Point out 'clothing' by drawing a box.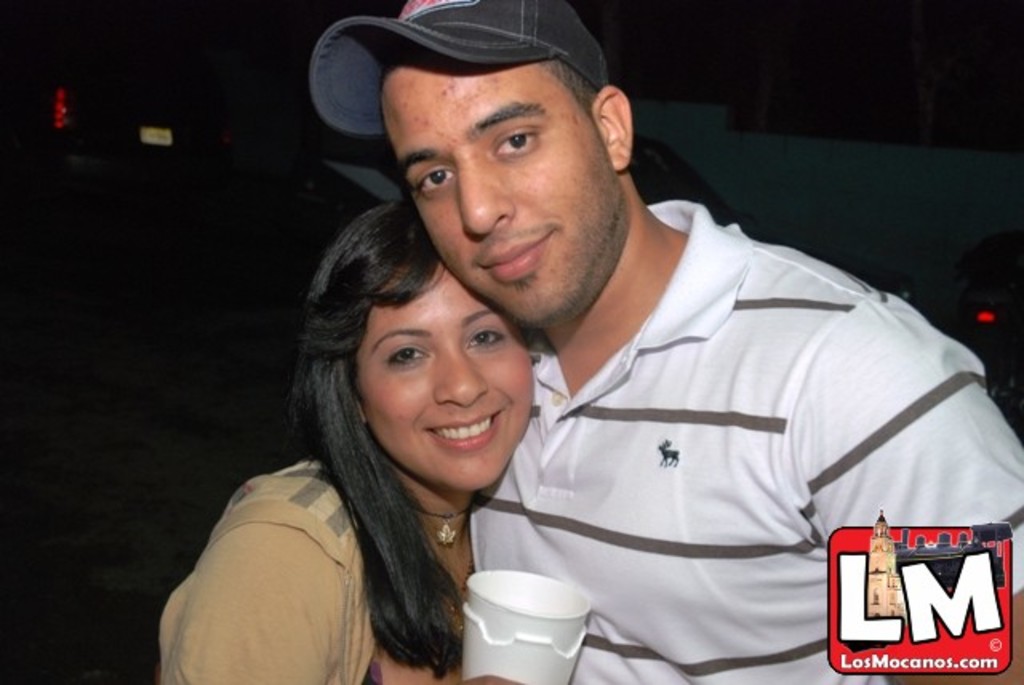
detection(499, 214, 963, 650).
